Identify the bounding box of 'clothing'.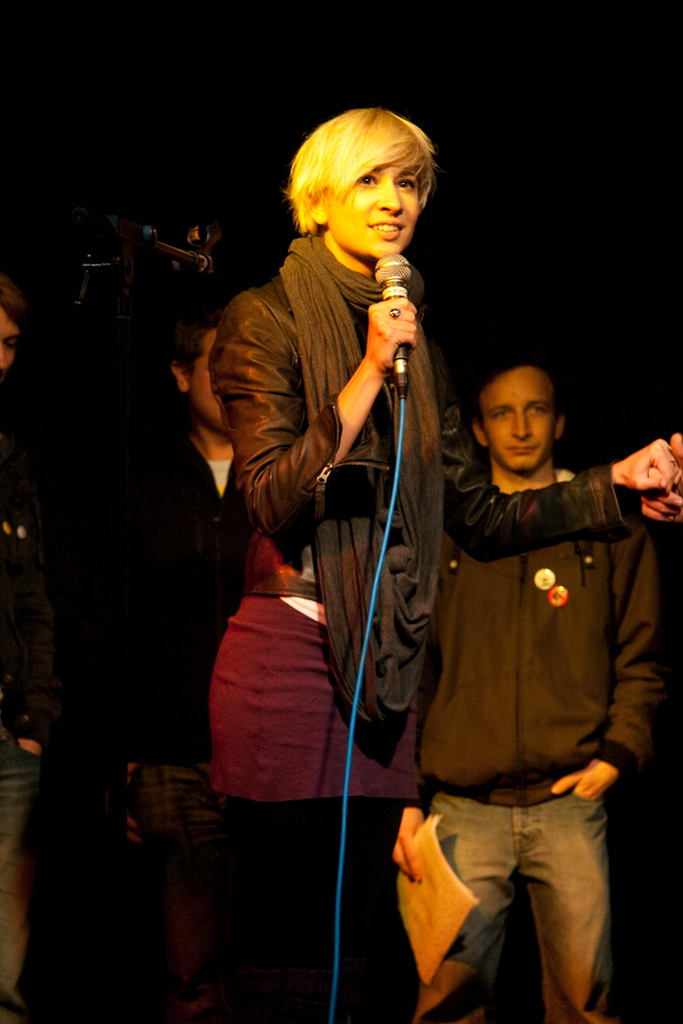
region(102, 441, 273, 1013).
